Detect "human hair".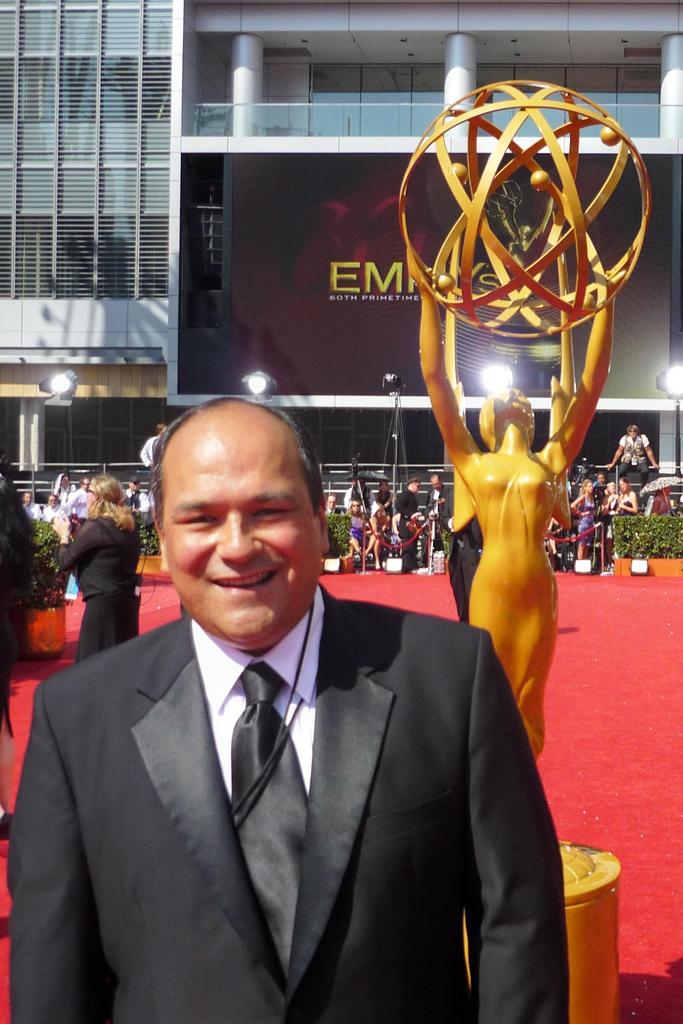
Detected at (left=578, top=477, right=590, bottom=497).
